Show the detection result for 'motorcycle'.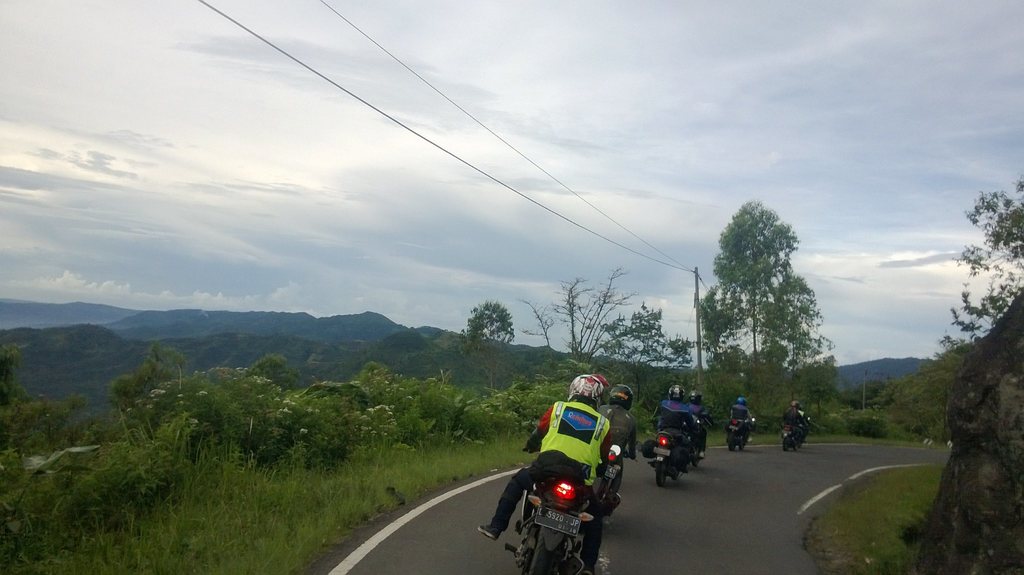
pyautogui.locateOnScreen(496, 429, 600, 562).
